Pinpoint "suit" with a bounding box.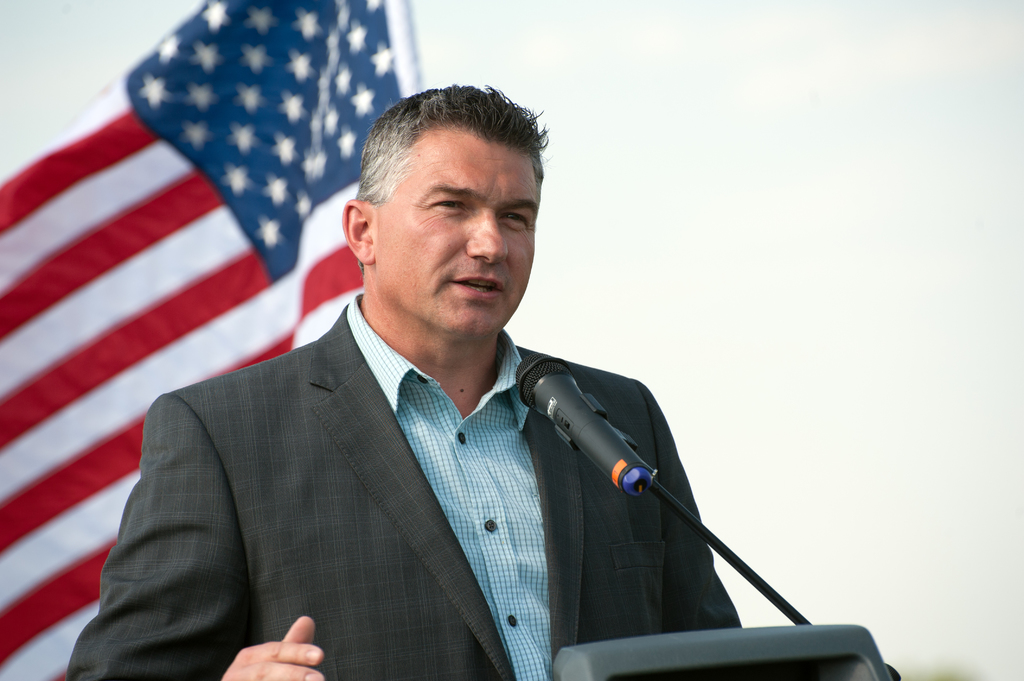
locate(95, 273, 794, 662).
